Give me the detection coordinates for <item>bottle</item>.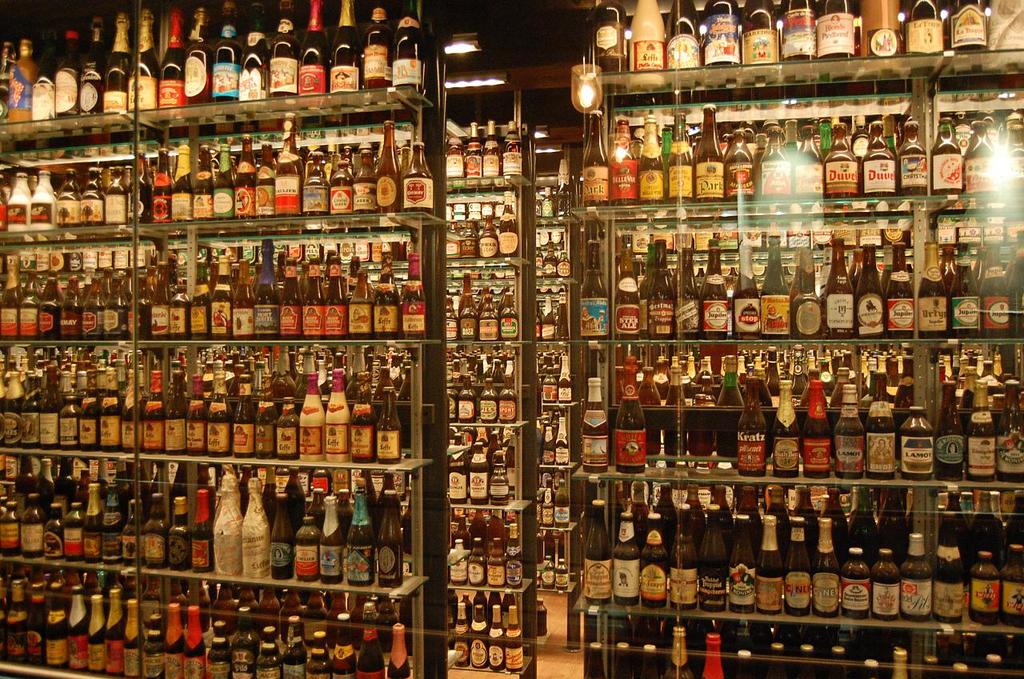
region(478, 589, 493, 627).
